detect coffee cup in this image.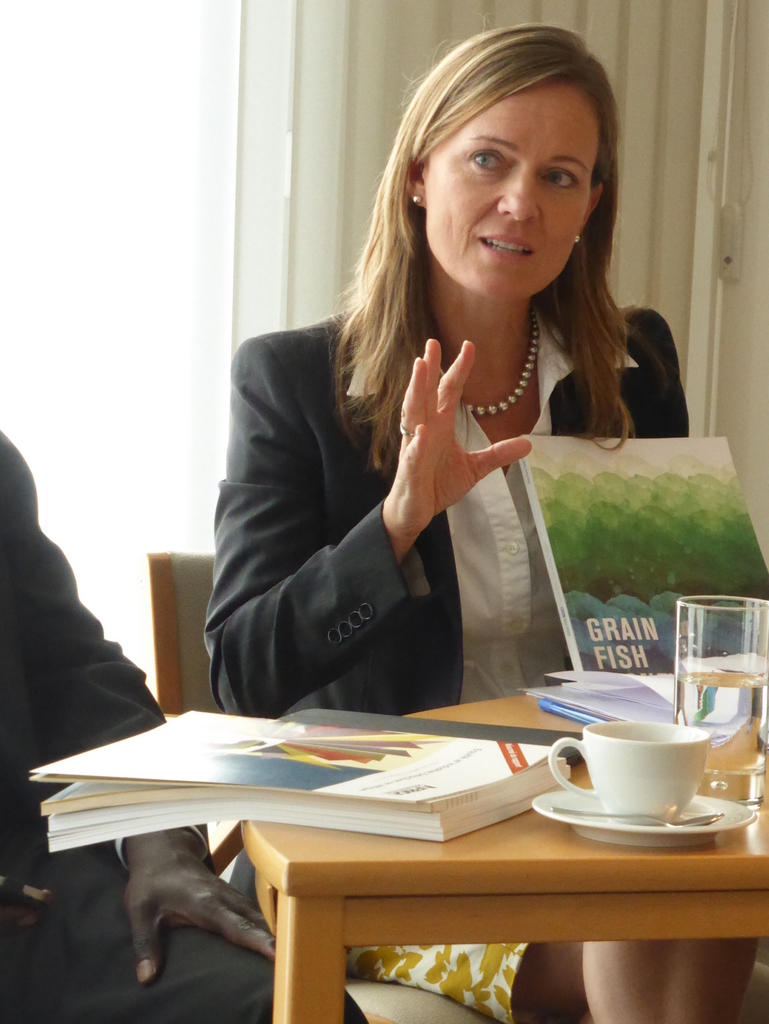
Detection: (left=547, top=716, right=709, bottom=824).
